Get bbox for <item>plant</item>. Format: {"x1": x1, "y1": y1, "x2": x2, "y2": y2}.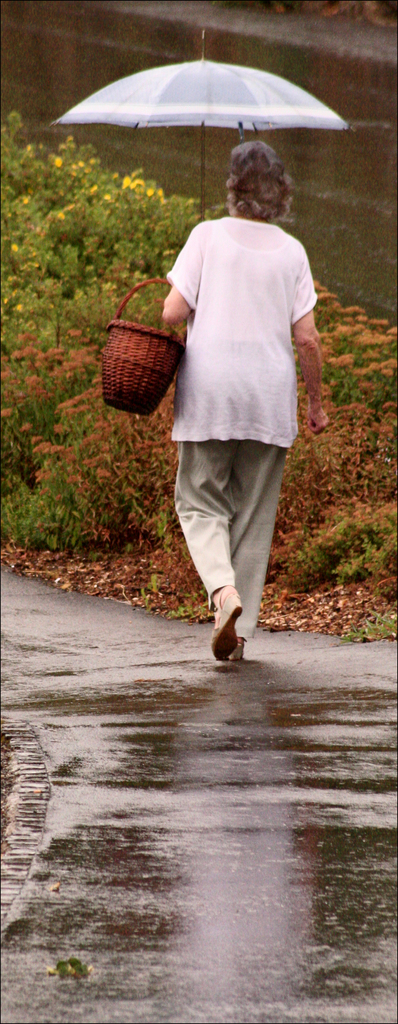
{"x1": 0, "y1": 106, "x2": 244, "y2": 351}.
